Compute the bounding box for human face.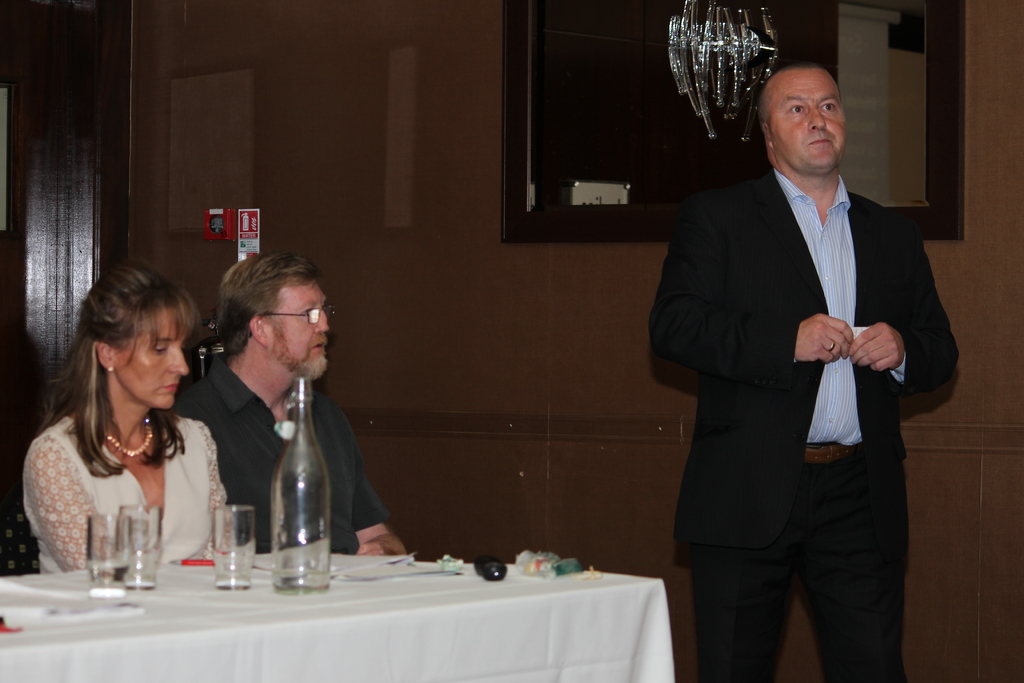
<region>773, 72, 848, 167</region>.
